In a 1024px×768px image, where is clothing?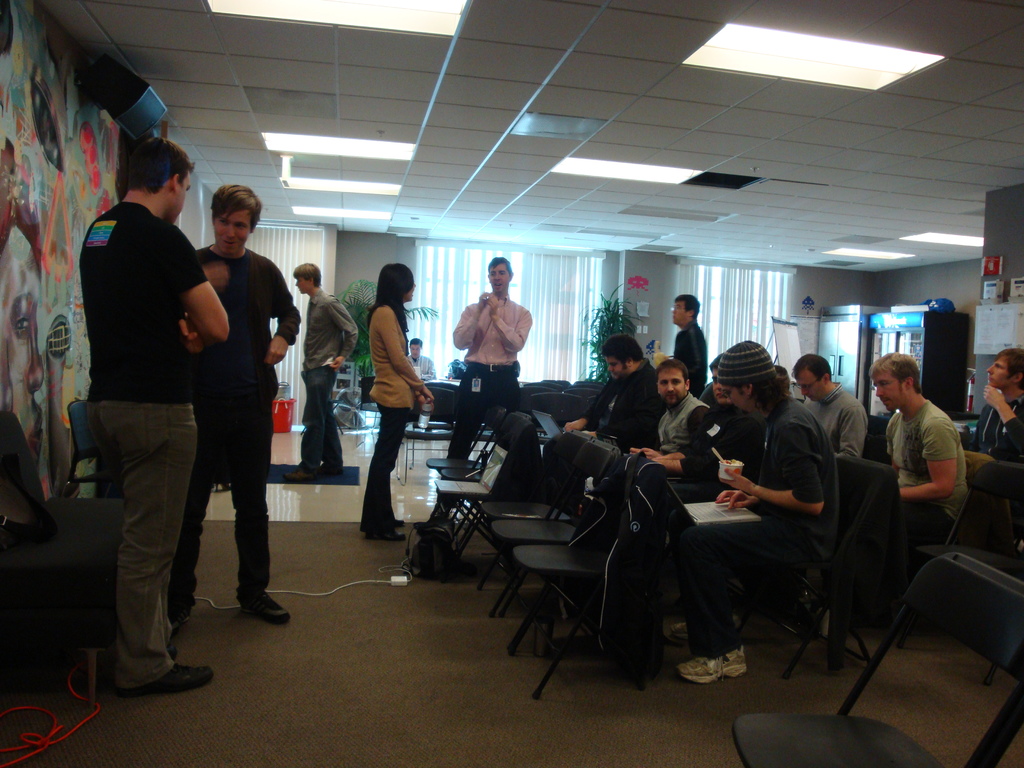
532:369:650:495.
